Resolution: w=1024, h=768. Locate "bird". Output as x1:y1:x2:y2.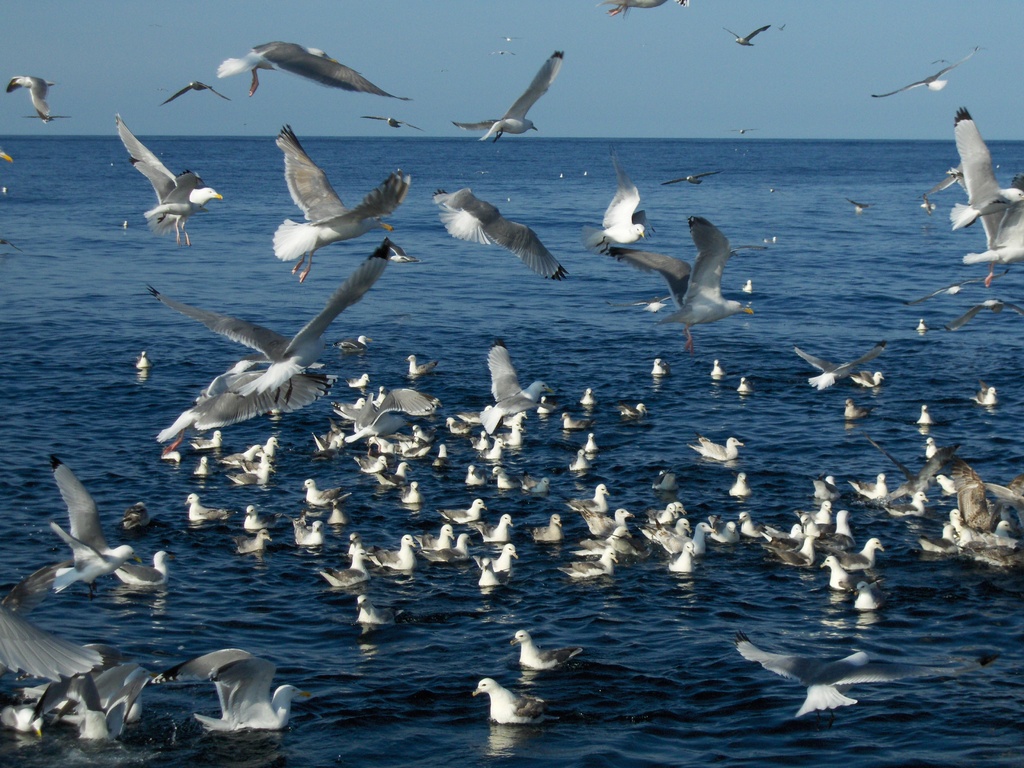
733:472:749:499.
